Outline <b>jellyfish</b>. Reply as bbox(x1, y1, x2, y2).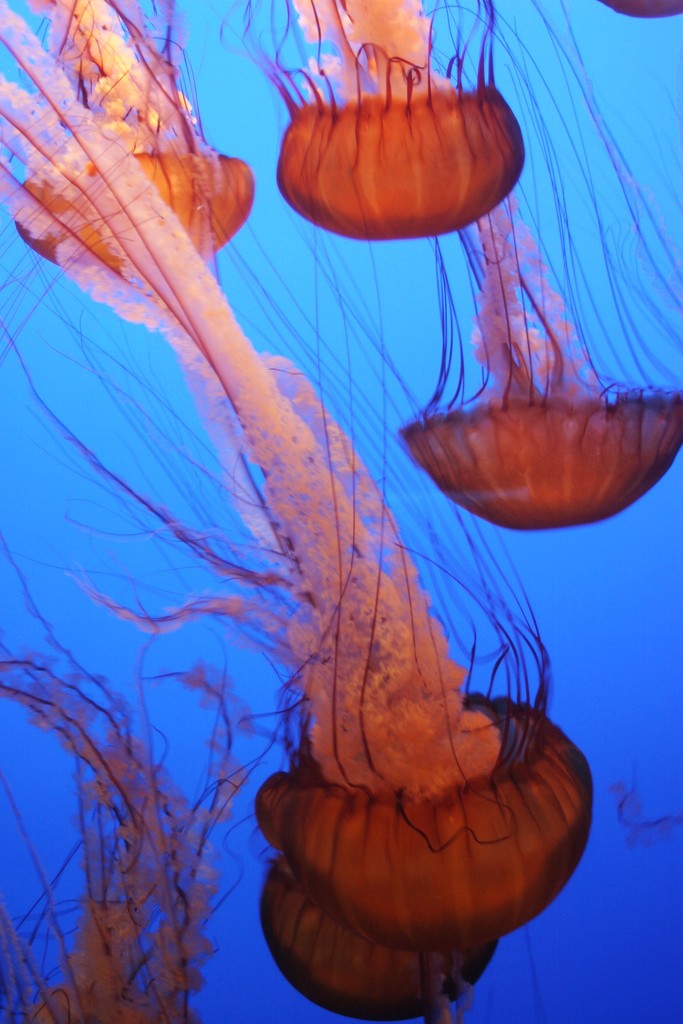
bbox(208, 0, 527, 246).
